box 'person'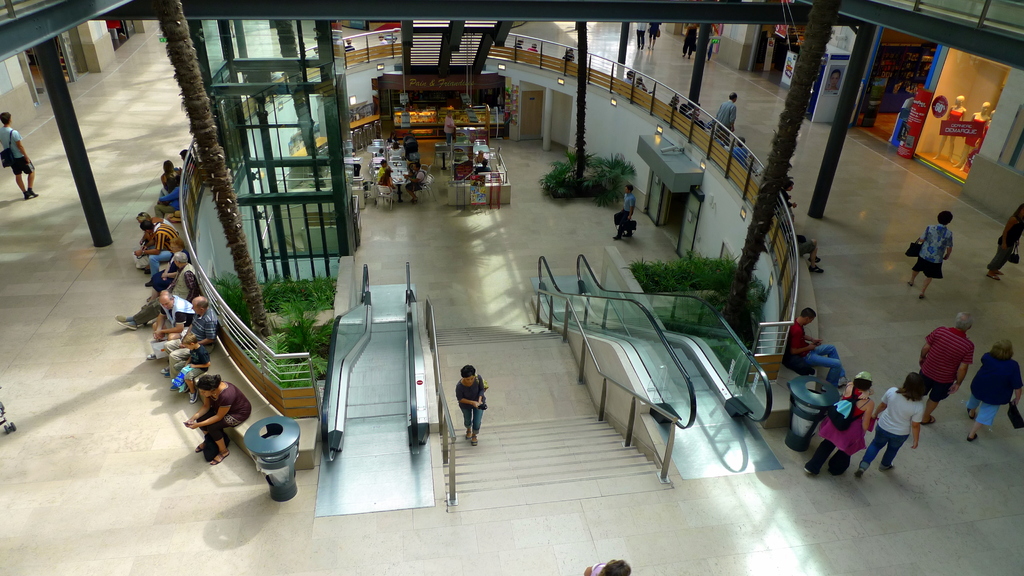
(959,102,991,167)
